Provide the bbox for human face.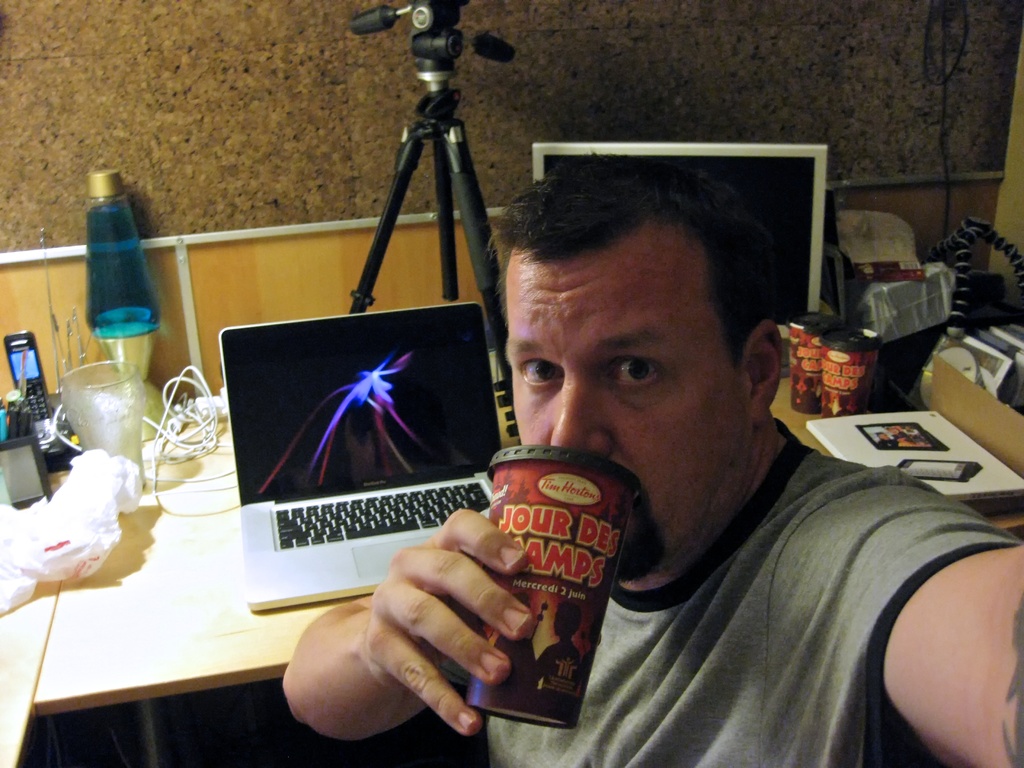
509,268,756,579.
